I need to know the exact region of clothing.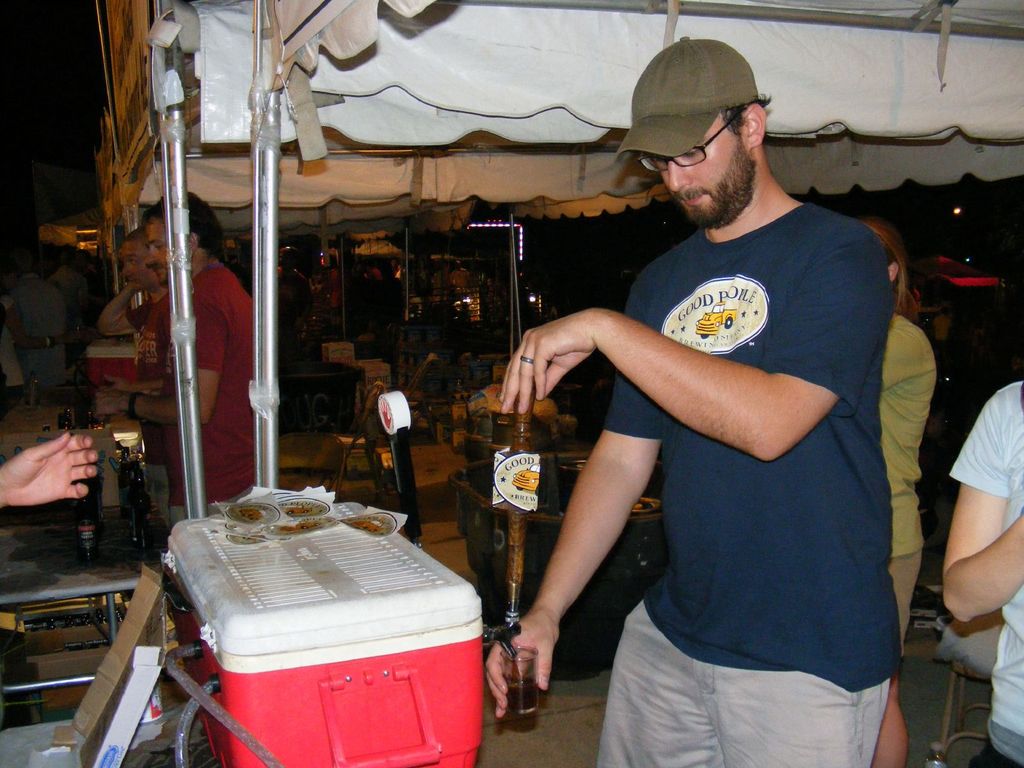
Region: <region>125, 294, 175, 520</region>.
